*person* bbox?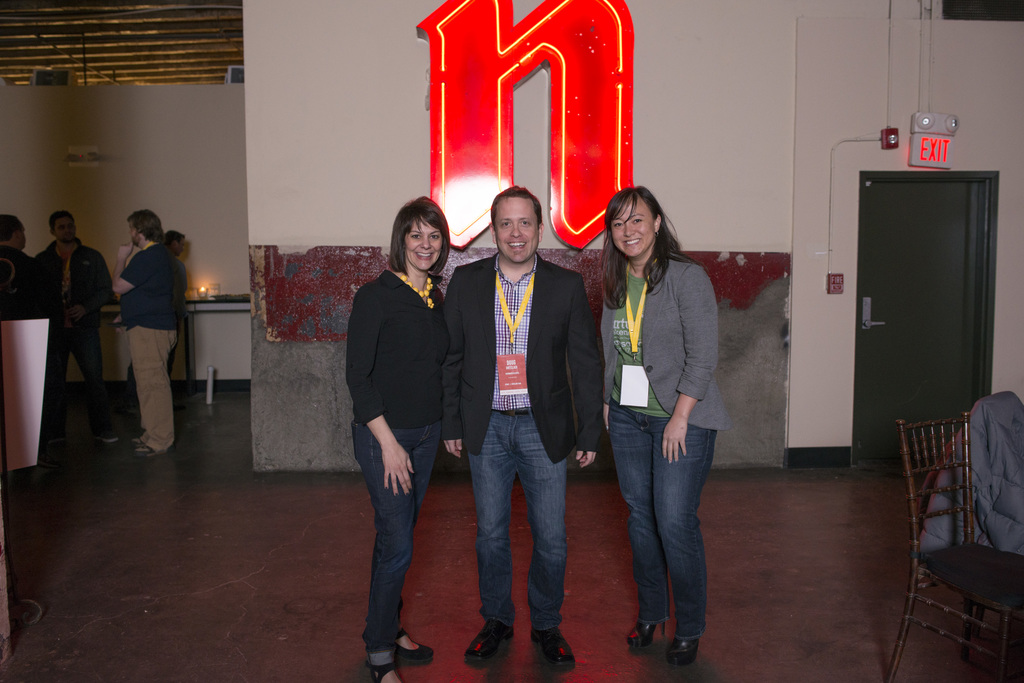
detection(345, 192, 451, 680)
